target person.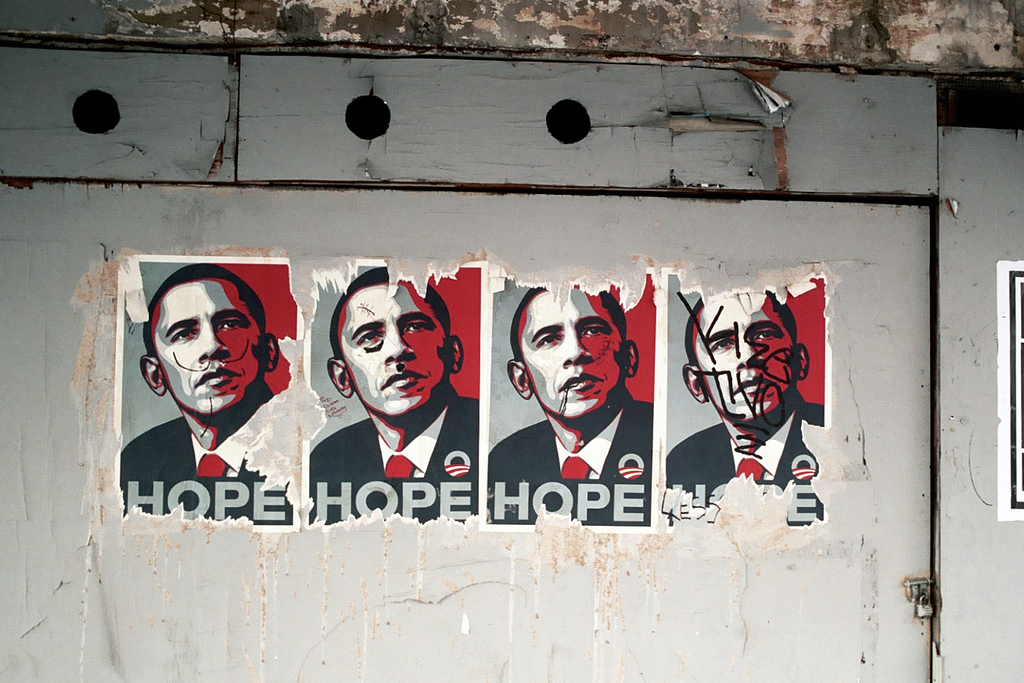
Target region: {"left": 136, "top": 247, "right": 304, "bottom": 515}.
